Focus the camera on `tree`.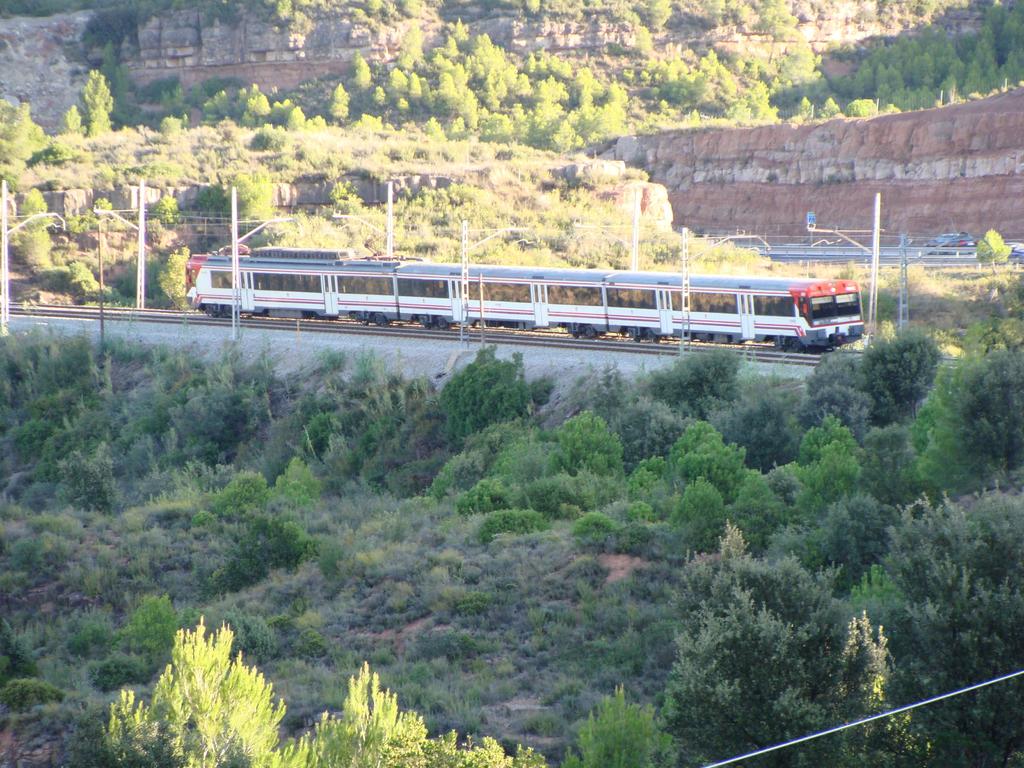
Focus region: detection(0, 99, 52, 177).
